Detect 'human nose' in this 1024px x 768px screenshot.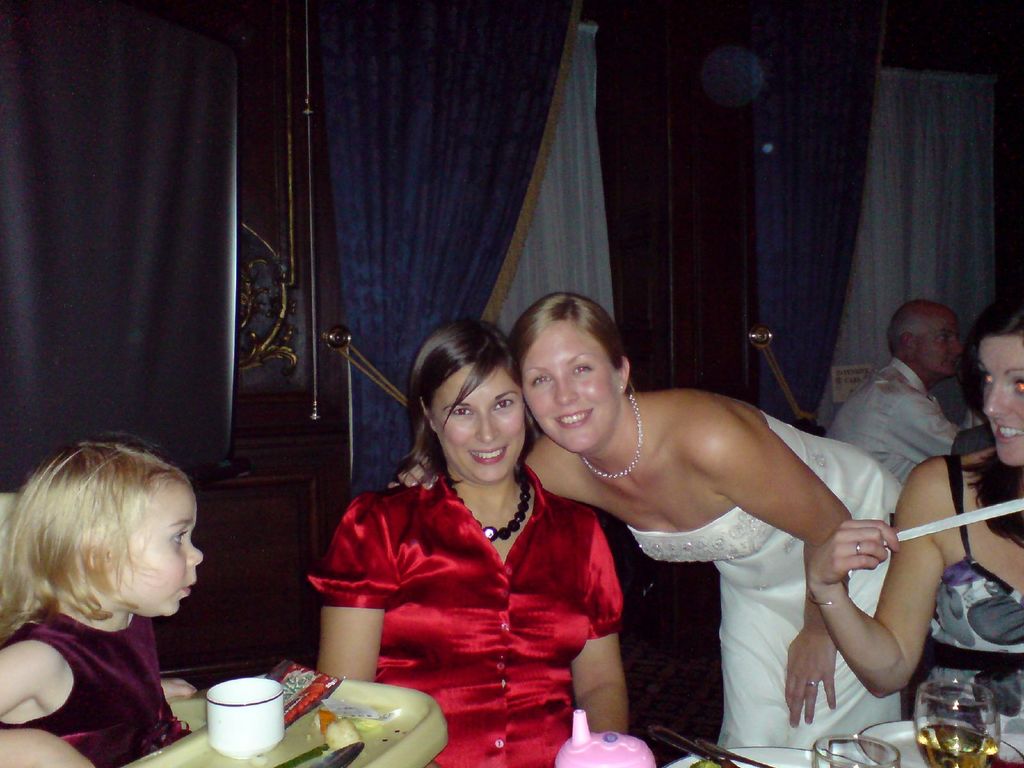
Detection: {"left": 948, "top": 340, "right": 964, "bottom": 357}.
